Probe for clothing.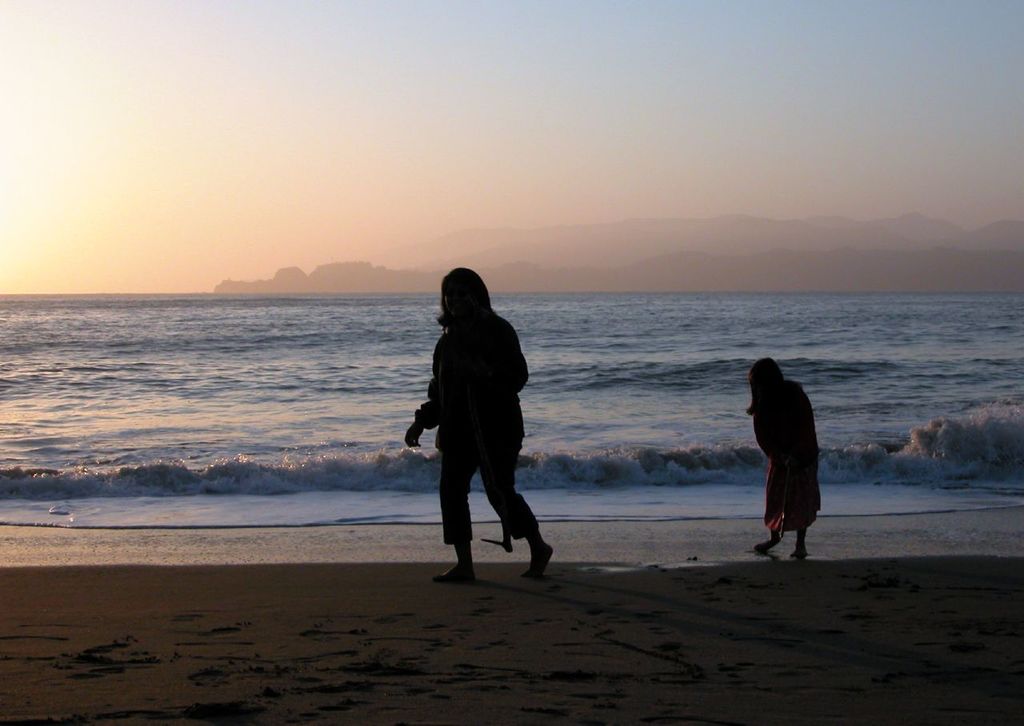
Probe result: <bbox>414, 312, 542, 544</bbox>.
